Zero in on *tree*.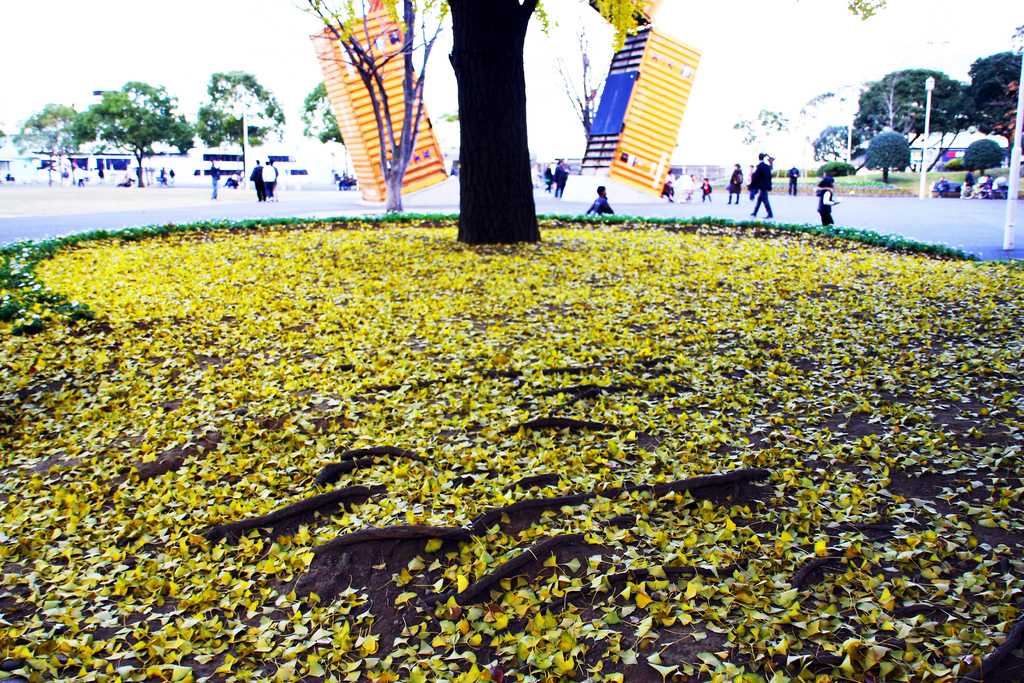
Zeroed in: 852,64,979,177.
